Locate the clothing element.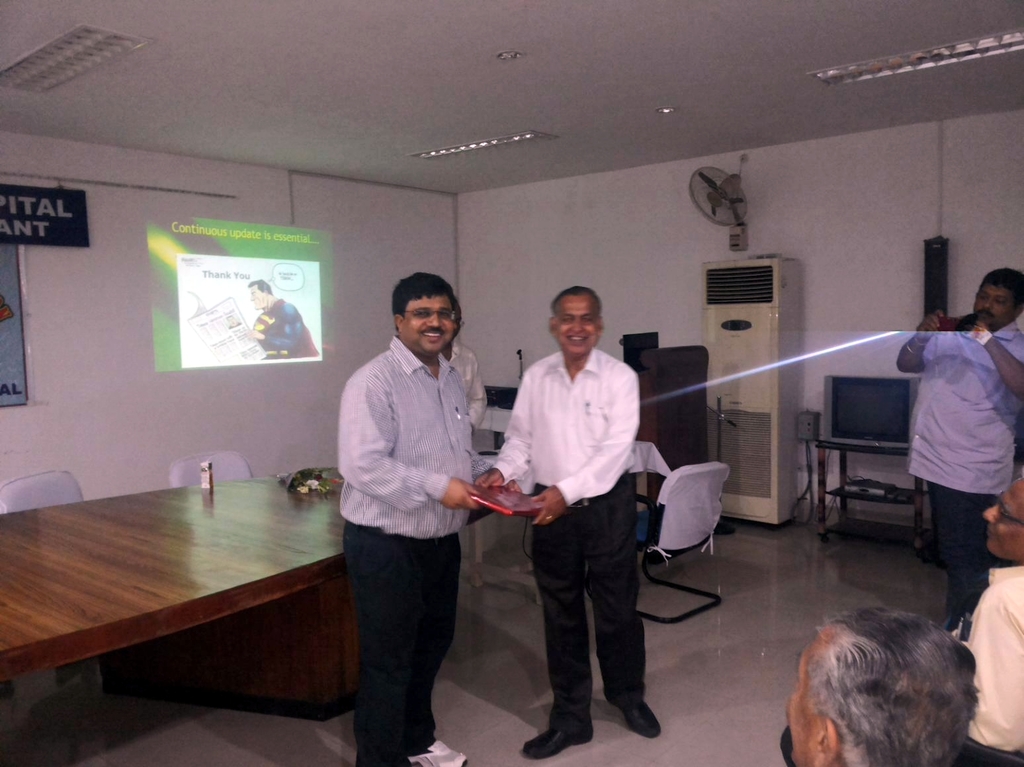
Element bbox: l=962, t=561, r=1023, b=766.
